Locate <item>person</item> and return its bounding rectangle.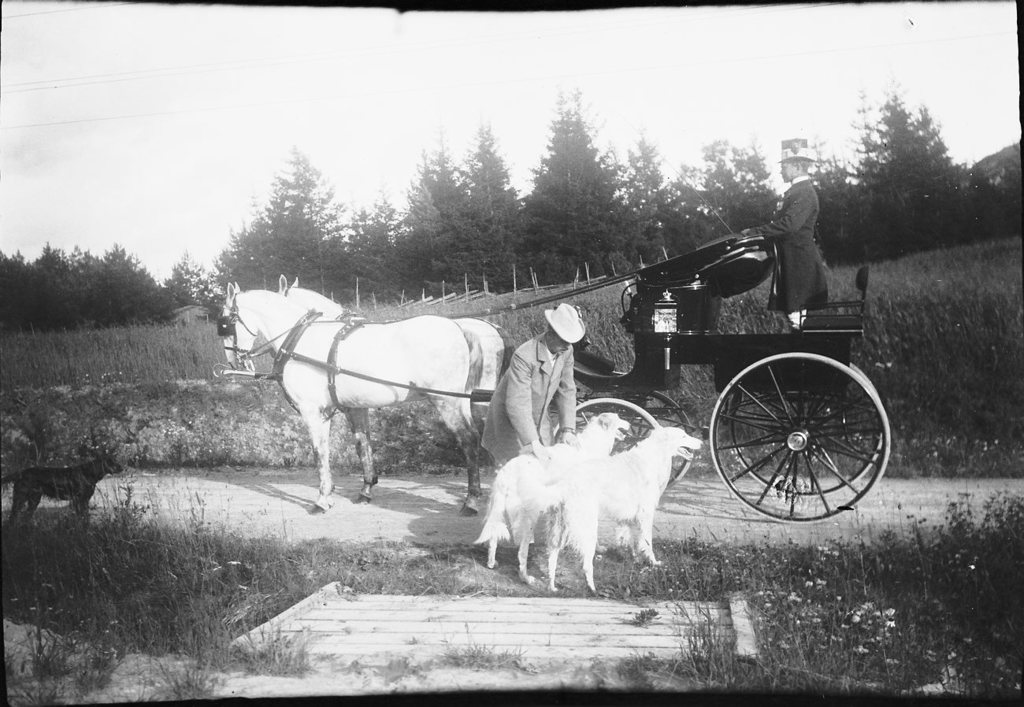
region(478, 306, 584, 557).
